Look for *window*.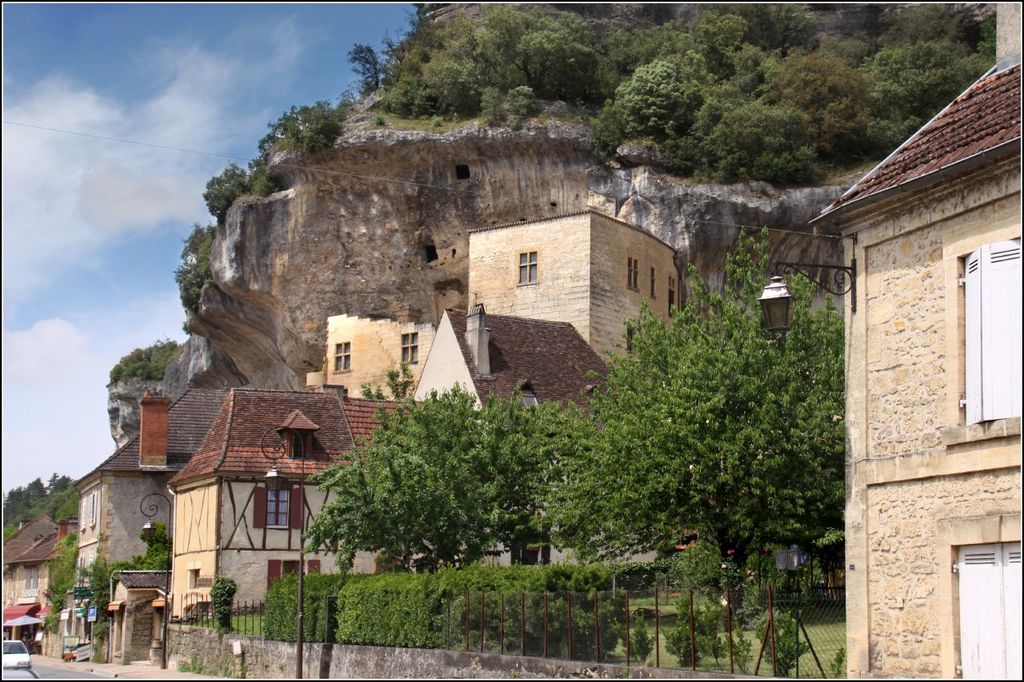
Found: (x1=402, y1=330, x2=419, y2=365).
